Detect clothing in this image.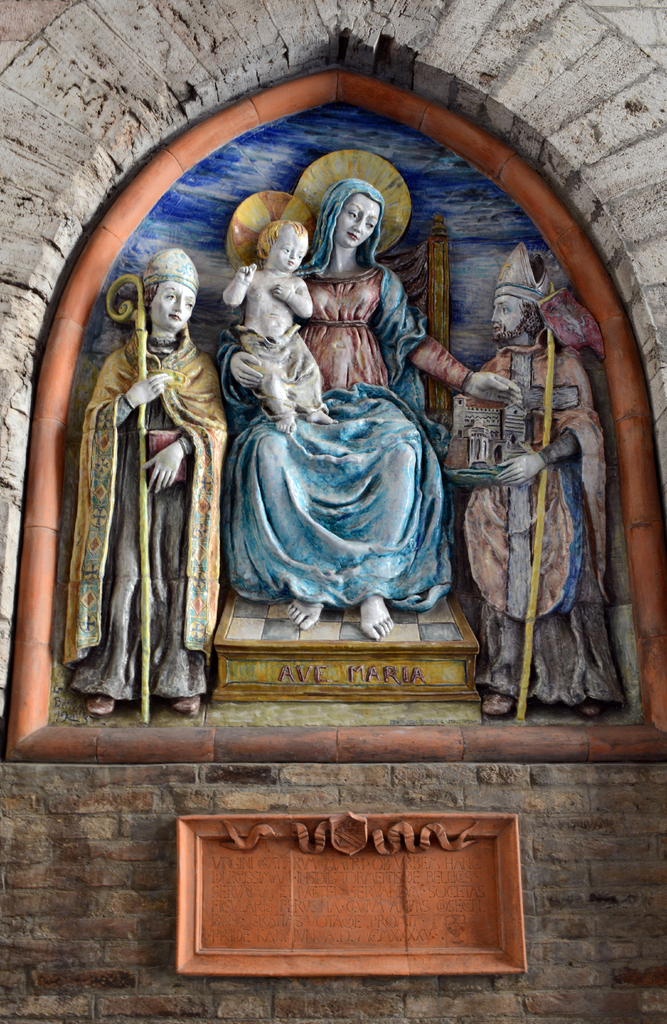
Detection: [left=234, top=323, right=326, bottom=420].
